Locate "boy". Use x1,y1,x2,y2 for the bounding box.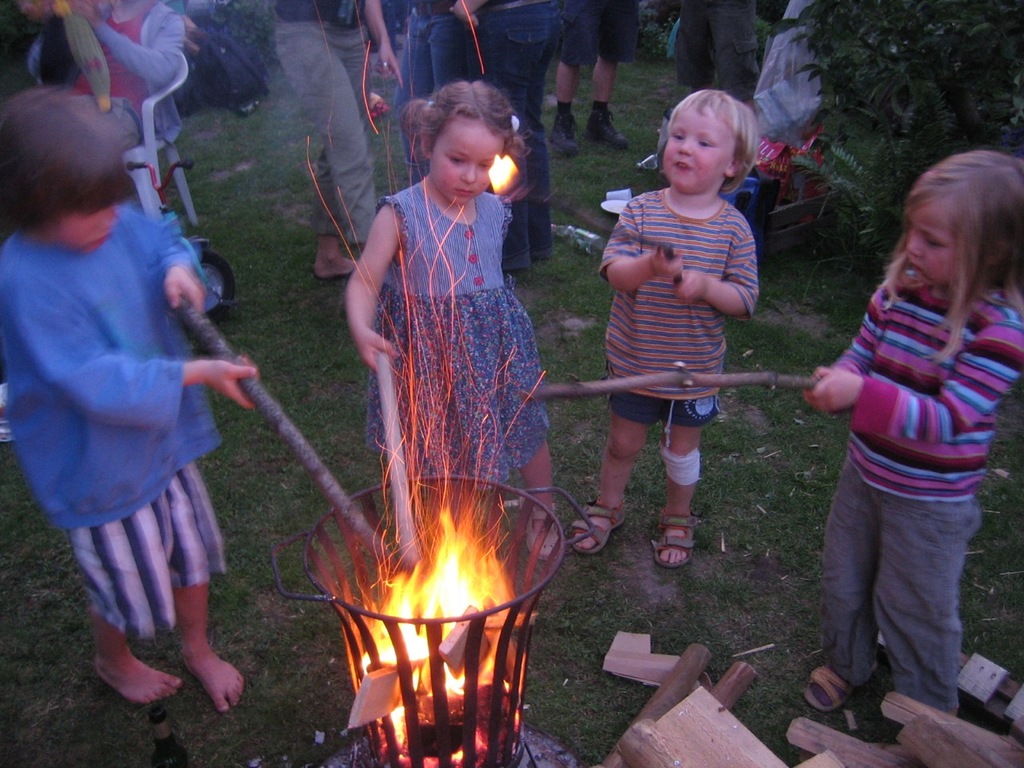
587,94,782,574.
